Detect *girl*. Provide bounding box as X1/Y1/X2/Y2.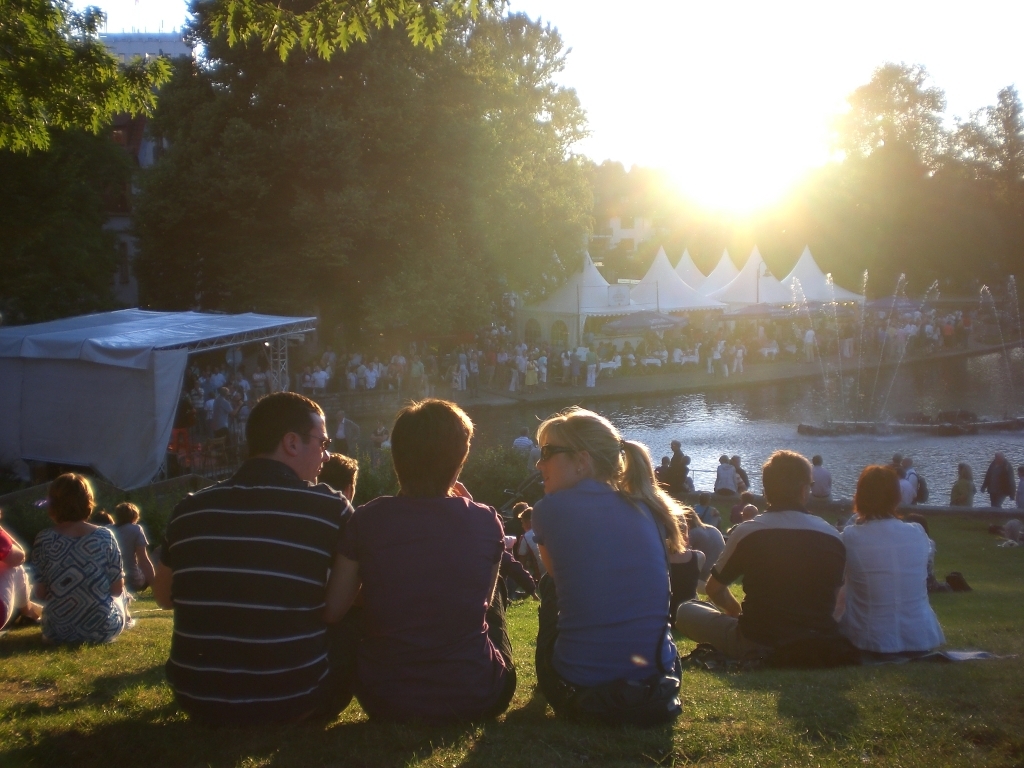
531/408/688/718.
